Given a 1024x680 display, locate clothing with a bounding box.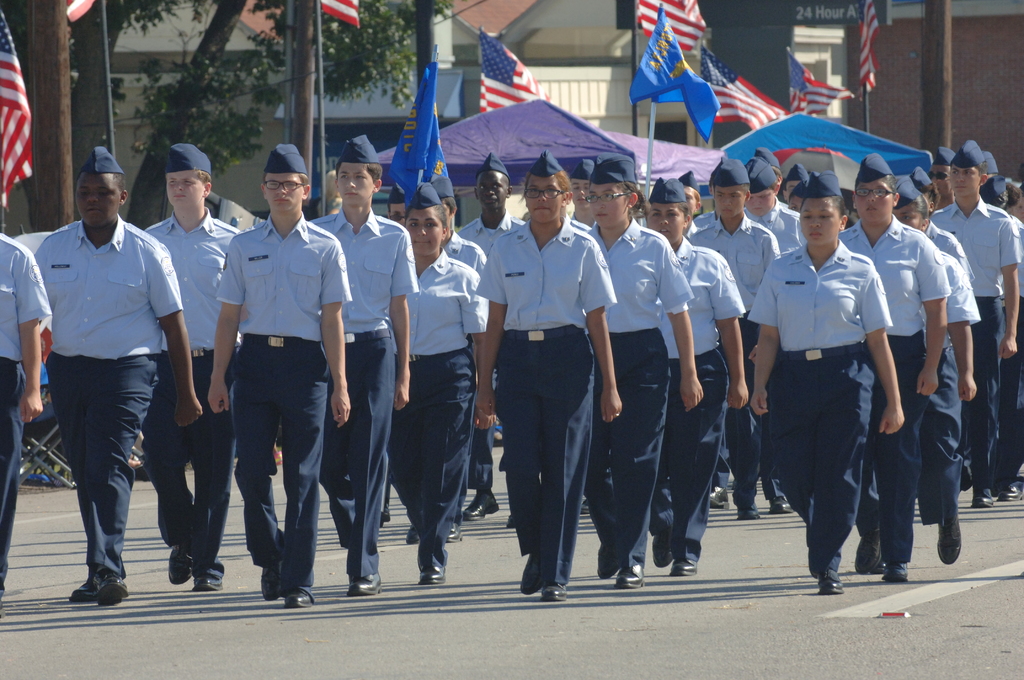
Located: left=484, top=213, right=619, bottom=589.
